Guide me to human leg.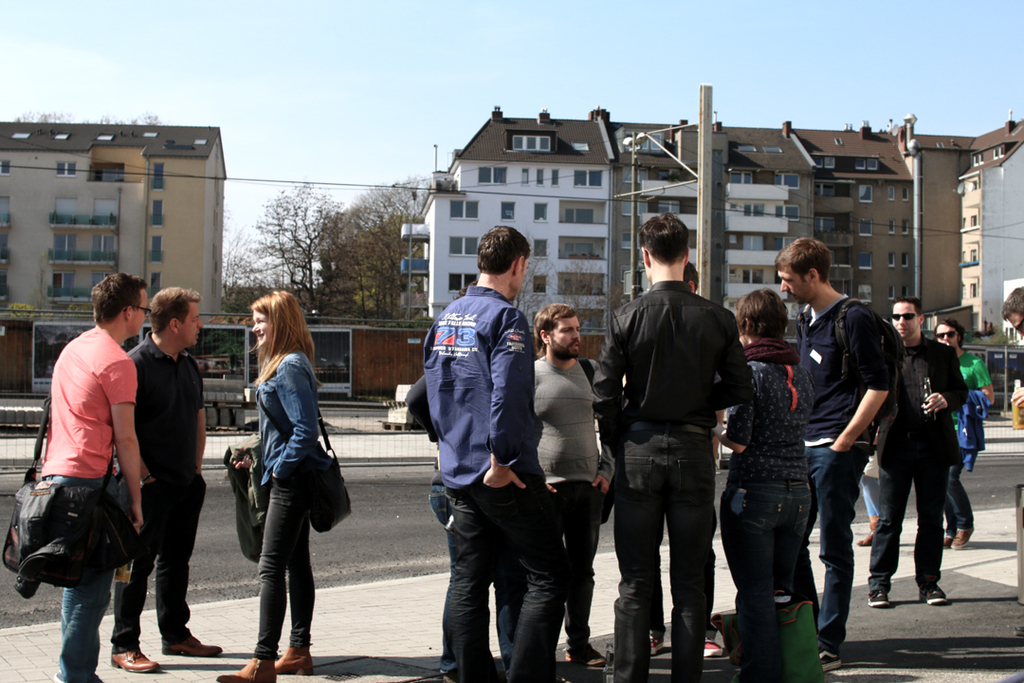
Guidance: bbox=[600, 428, 685, 682].
